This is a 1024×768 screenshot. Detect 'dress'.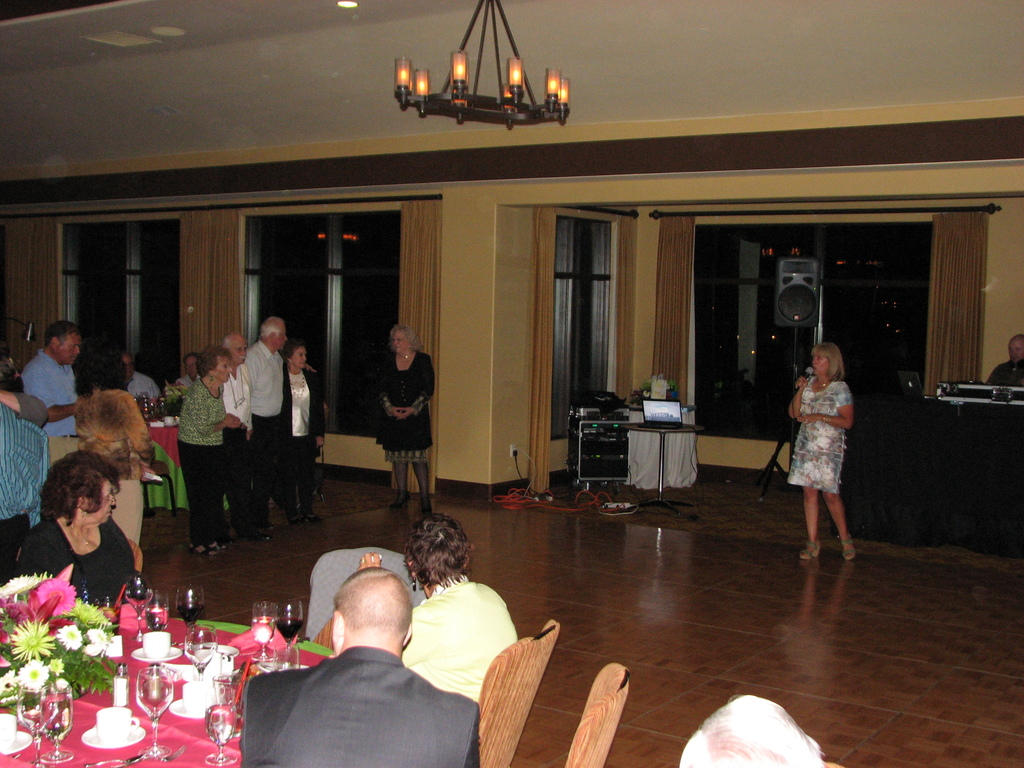
[789,378,852,493].
